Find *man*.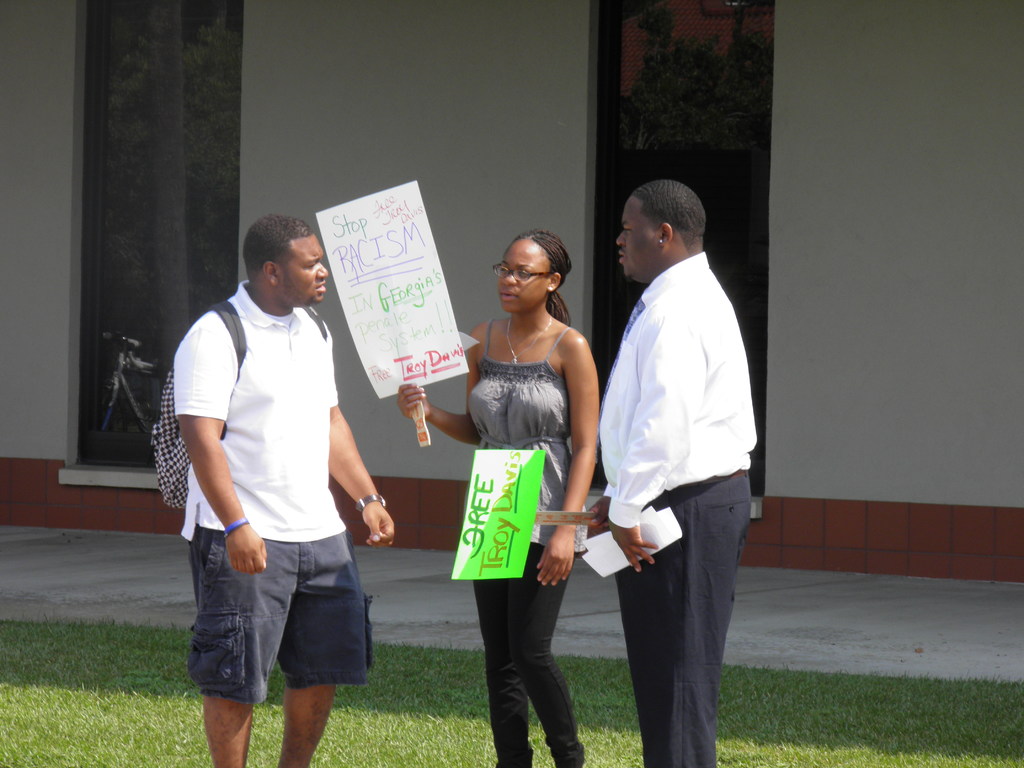
region(173, 220, 398, 767).
